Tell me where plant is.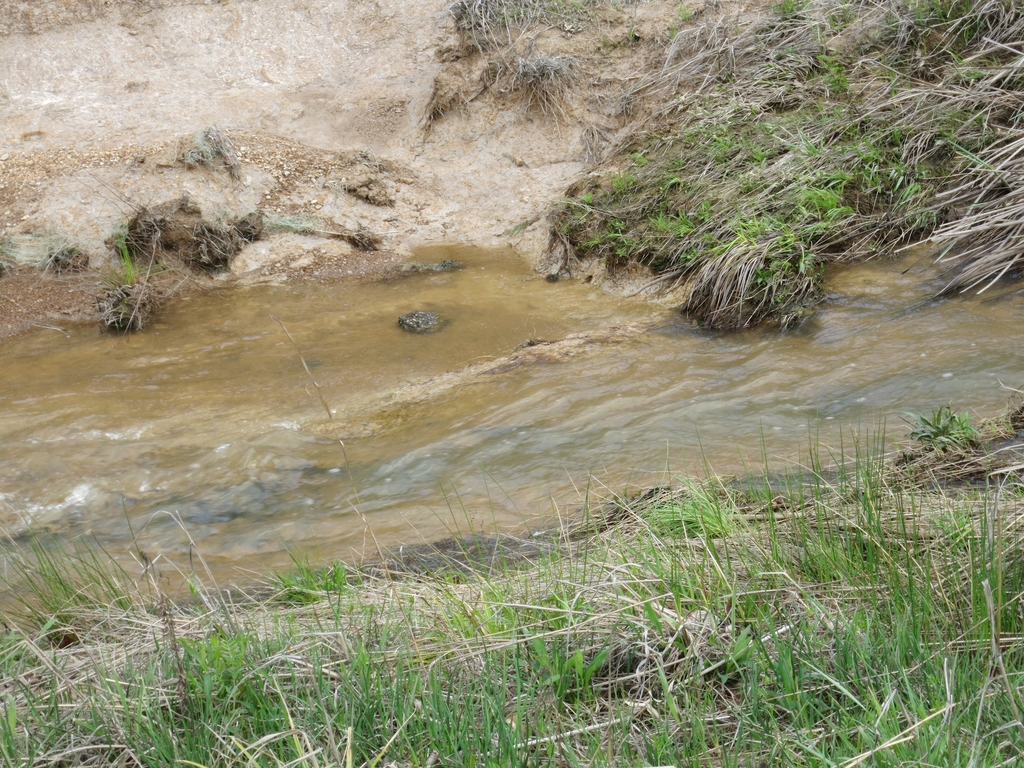
plant is at Rect(751, 138, 774, 163).
